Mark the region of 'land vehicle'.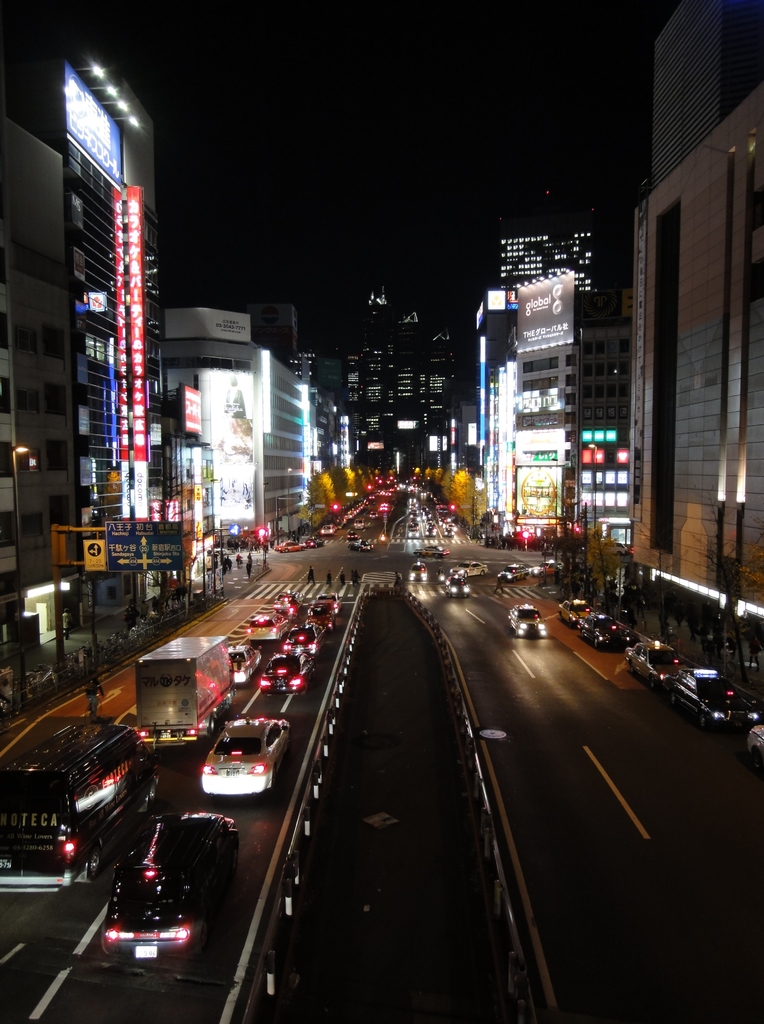
Region: [x1=525, y1=557, x2=557, y2=576].
